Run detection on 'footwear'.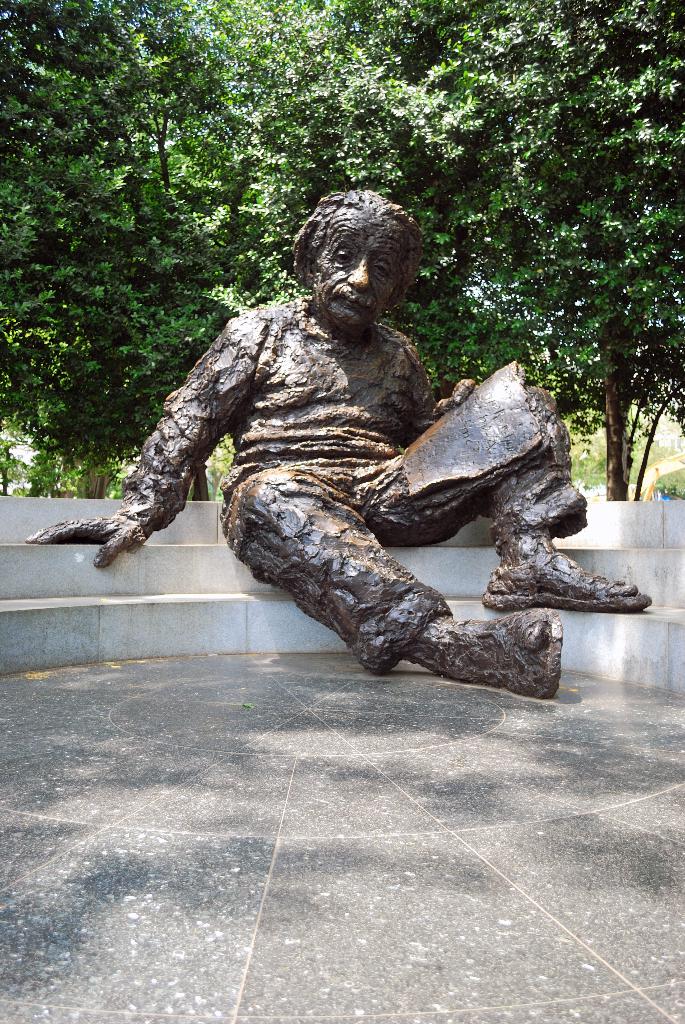
Result: (438,611,565,700).
